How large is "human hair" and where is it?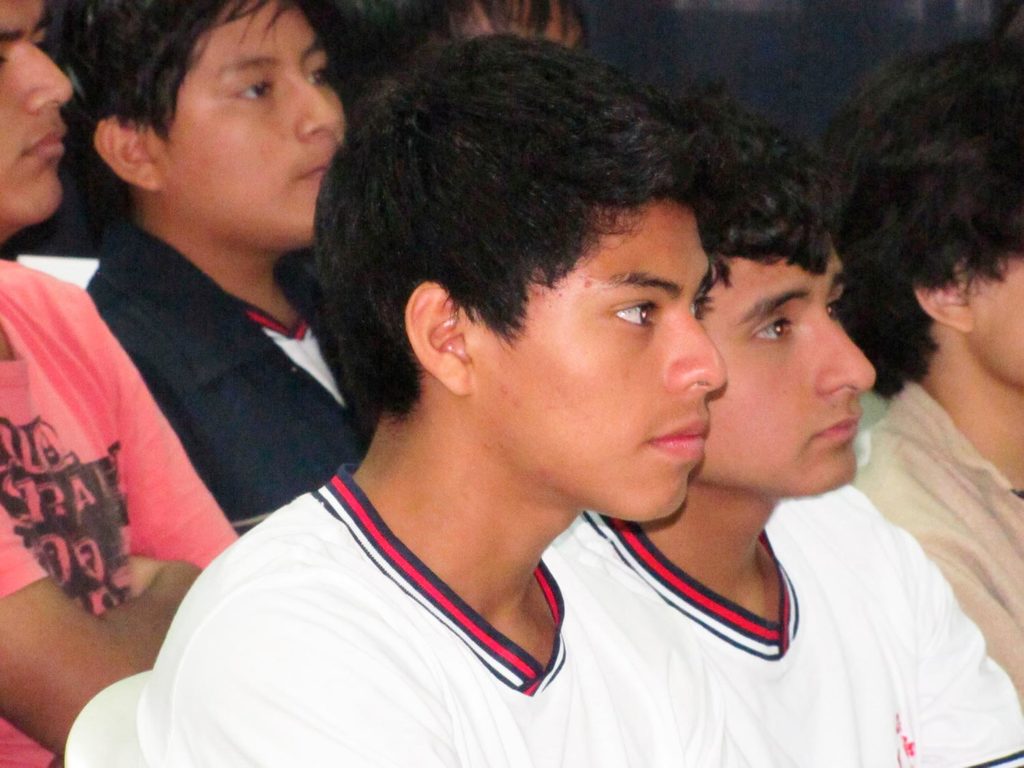
Bounding box: (x1=652, y1=87, x2=848, y2=291).
